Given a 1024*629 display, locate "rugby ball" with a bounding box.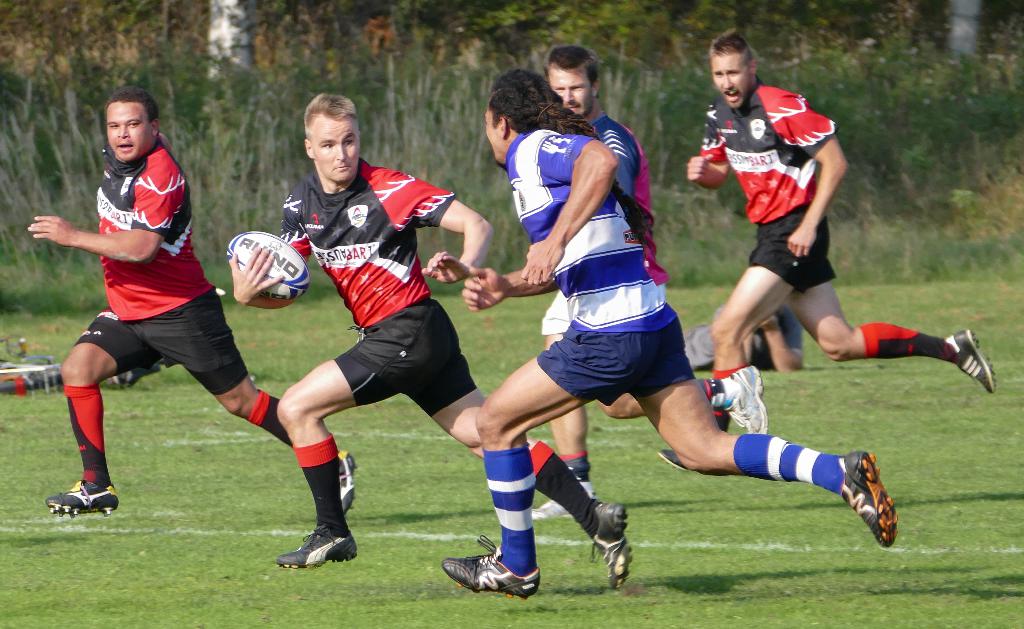
Located: pyautogui.locateOnScreen(226, 230, 309, 301).
